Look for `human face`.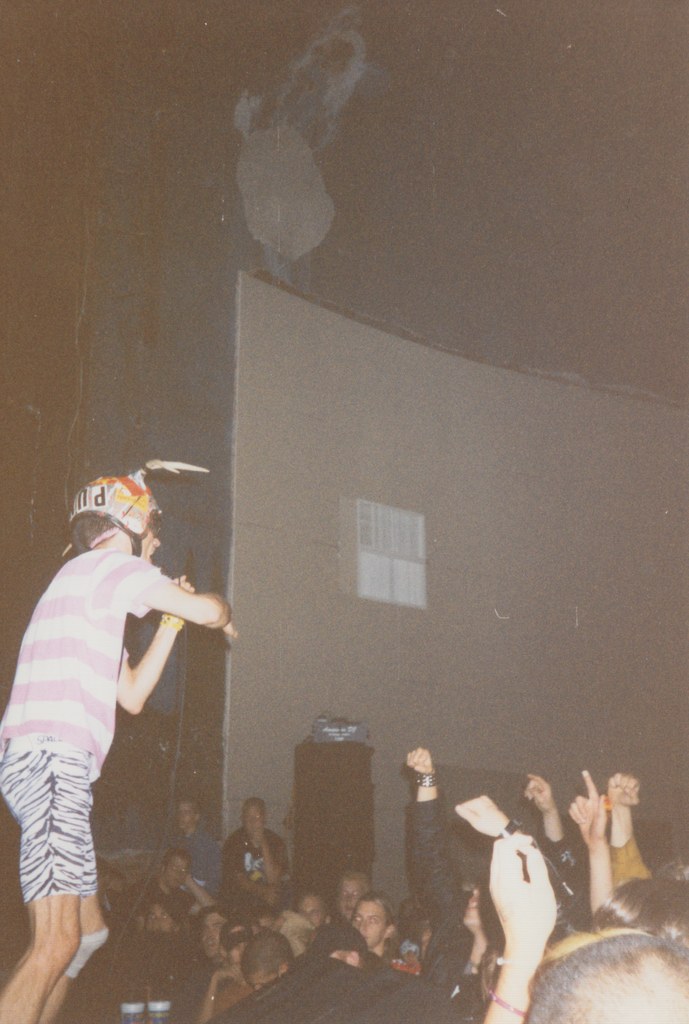
Found: <box>240,805,261,840</box>.
